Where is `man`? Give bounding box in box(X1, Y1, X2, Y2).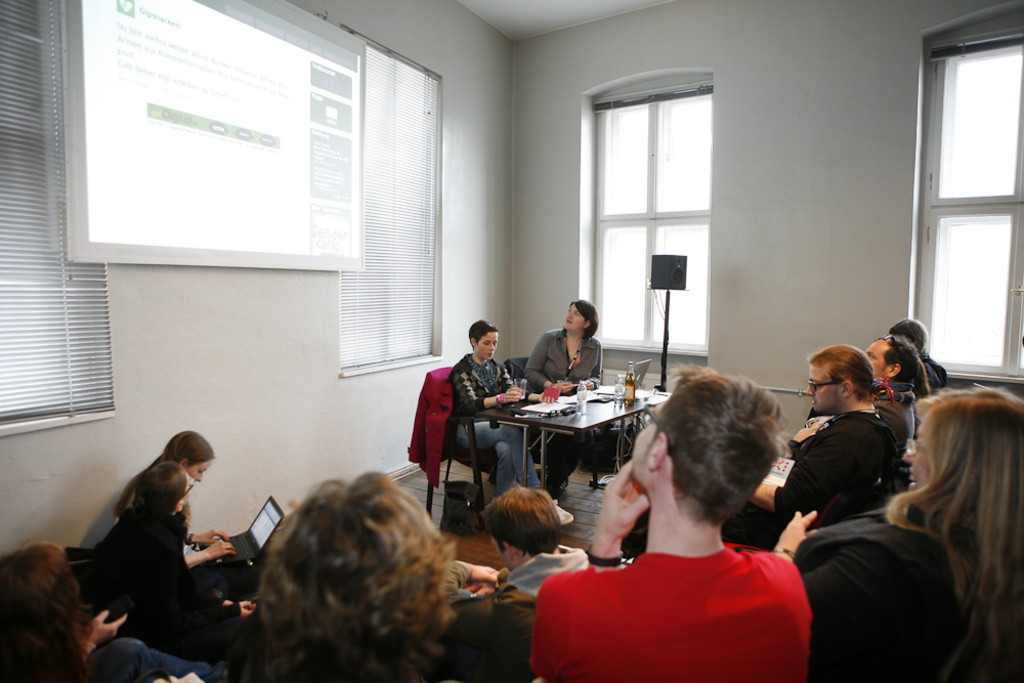
box(790, 333, 913, 462).
